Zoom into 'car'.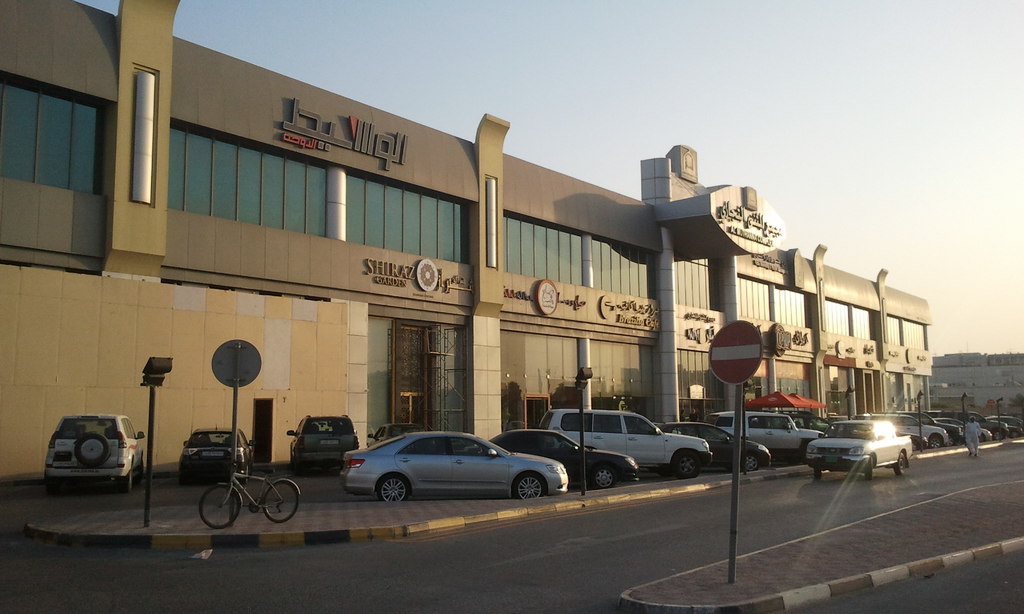
Zoom target: box(45, 411, 148, 489).
